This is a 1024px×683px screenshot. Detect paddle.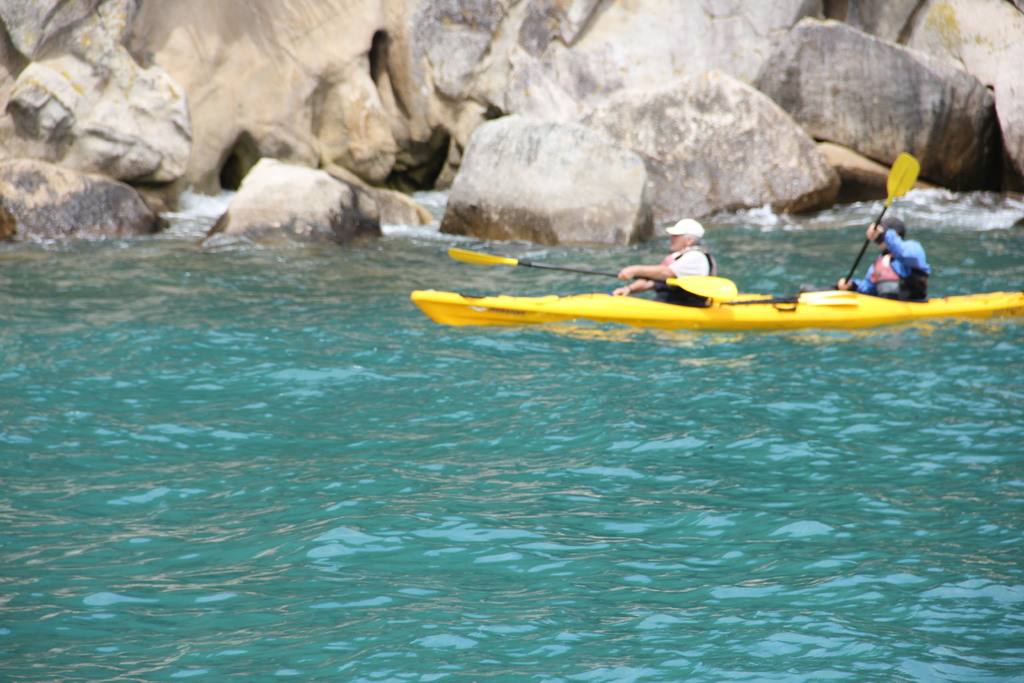
[845, 152, 918, 286].
